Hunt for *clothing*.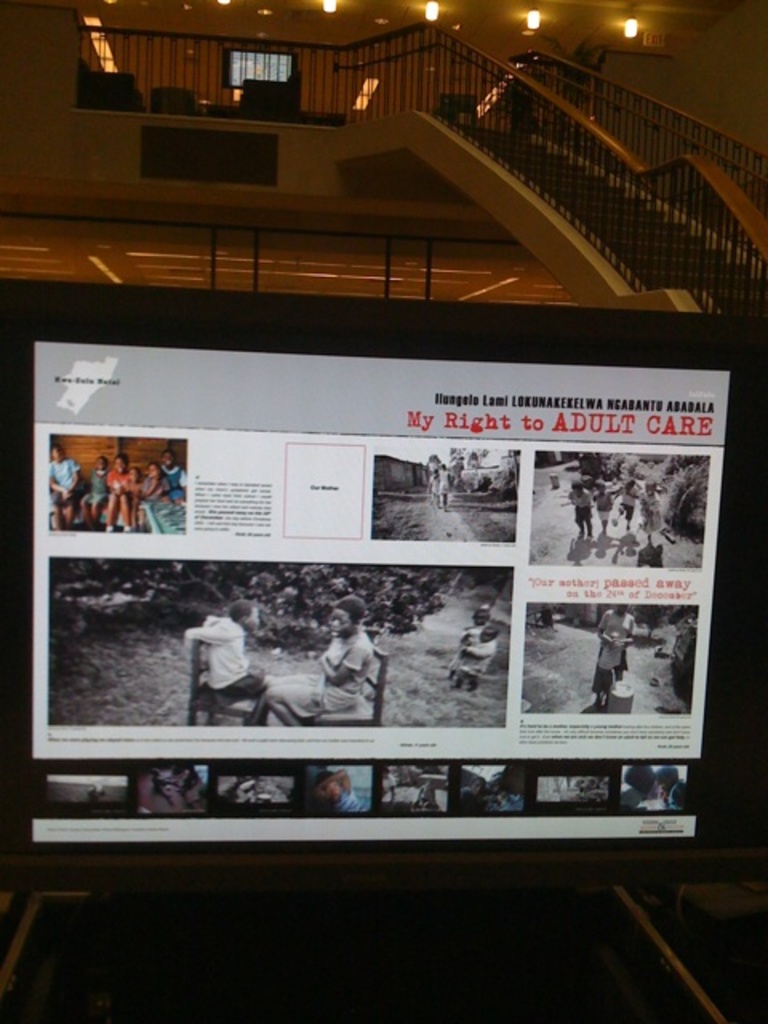
Hunted down at box(458, 632, 493, 678).
